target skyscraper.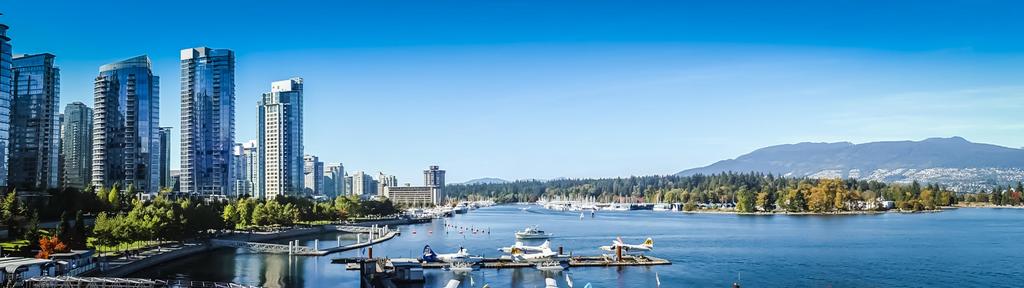
Target region: l=272, t=70, r=308, b=200.
